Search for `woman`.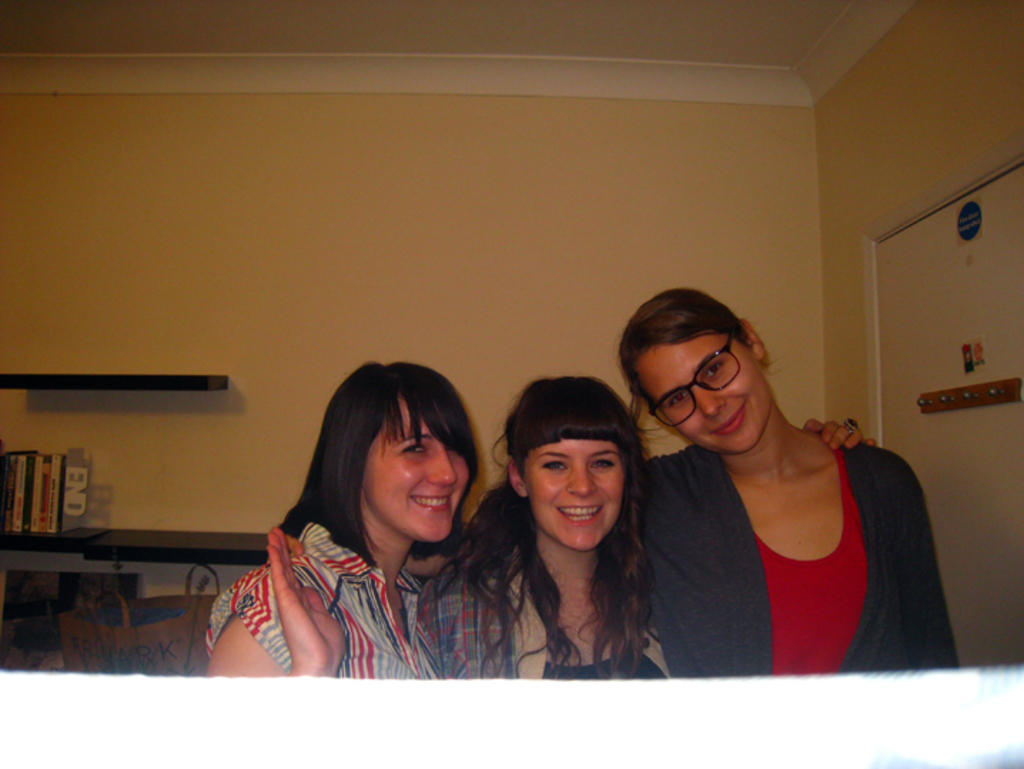
Found at region(409, 281, 954, 683).
